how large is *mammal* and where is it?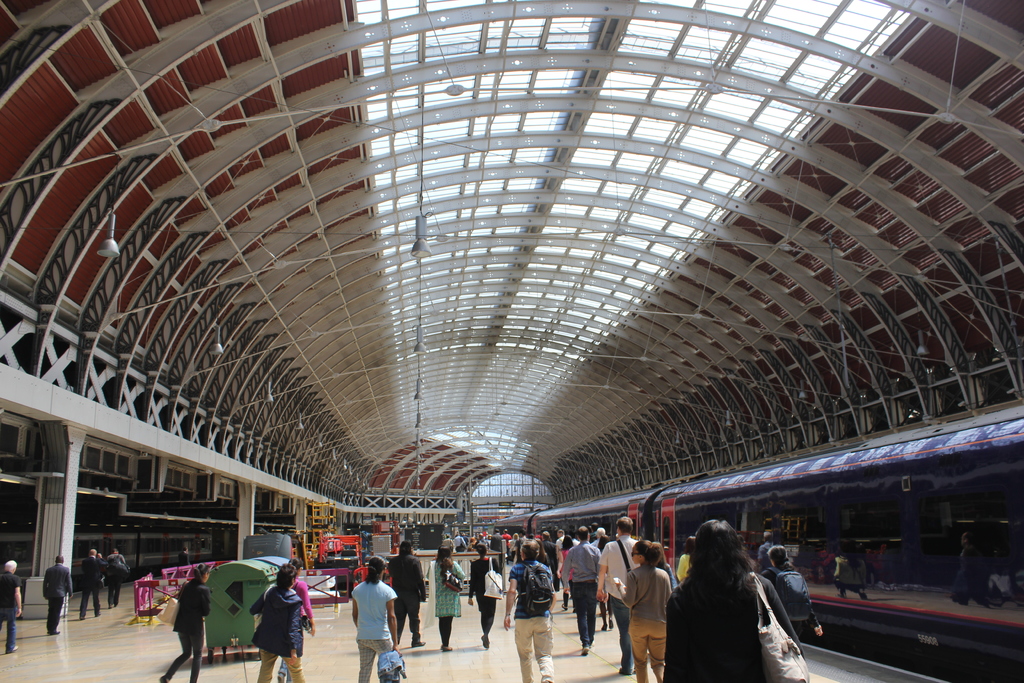
Bounding box: [x1=760, y1=529, x2=774, y2=566].
